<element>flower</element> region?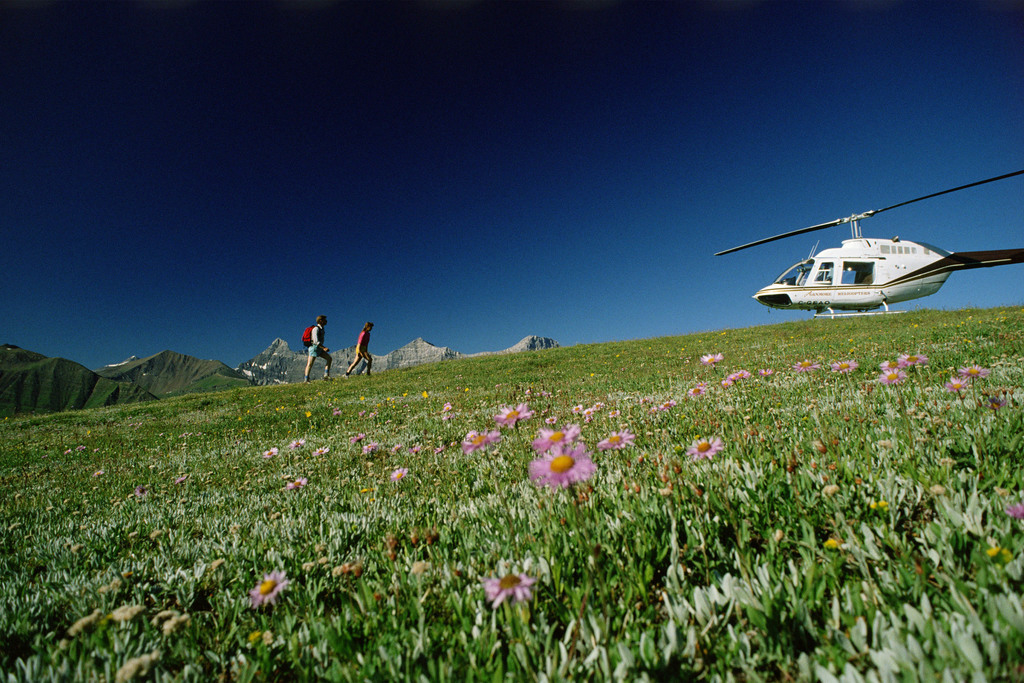
{"x1": 946, "y1": 379, "x2": 967, "y2": 386}
